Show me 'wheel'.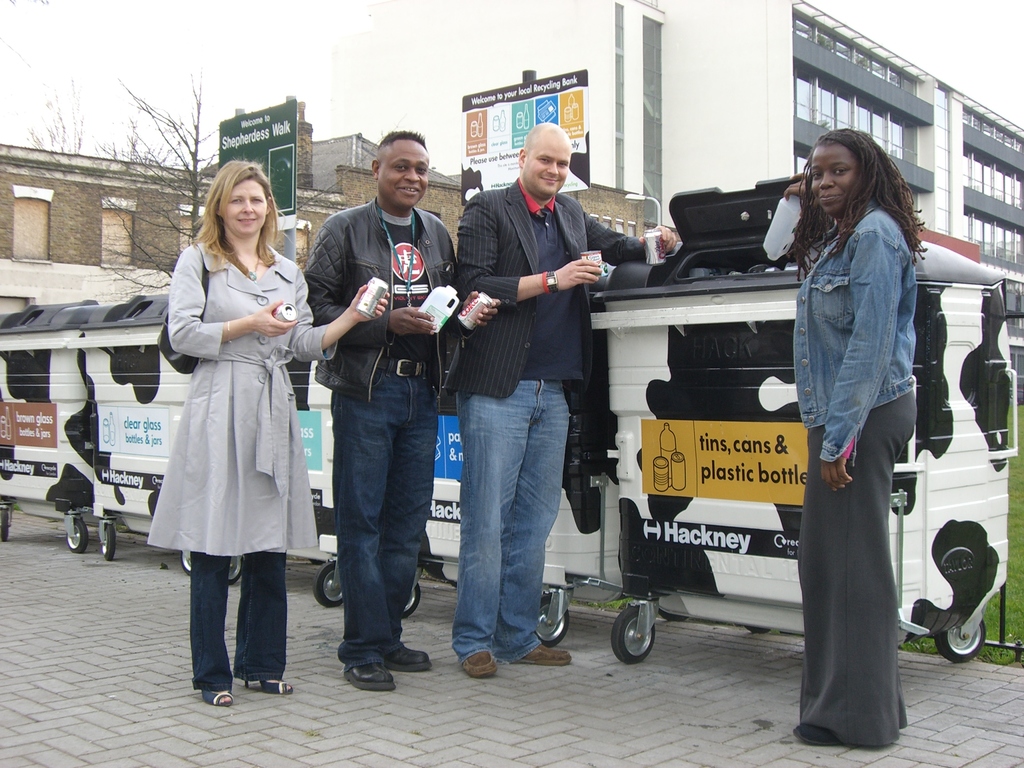
'wheel' is here: (604, 605, 653, 671).
